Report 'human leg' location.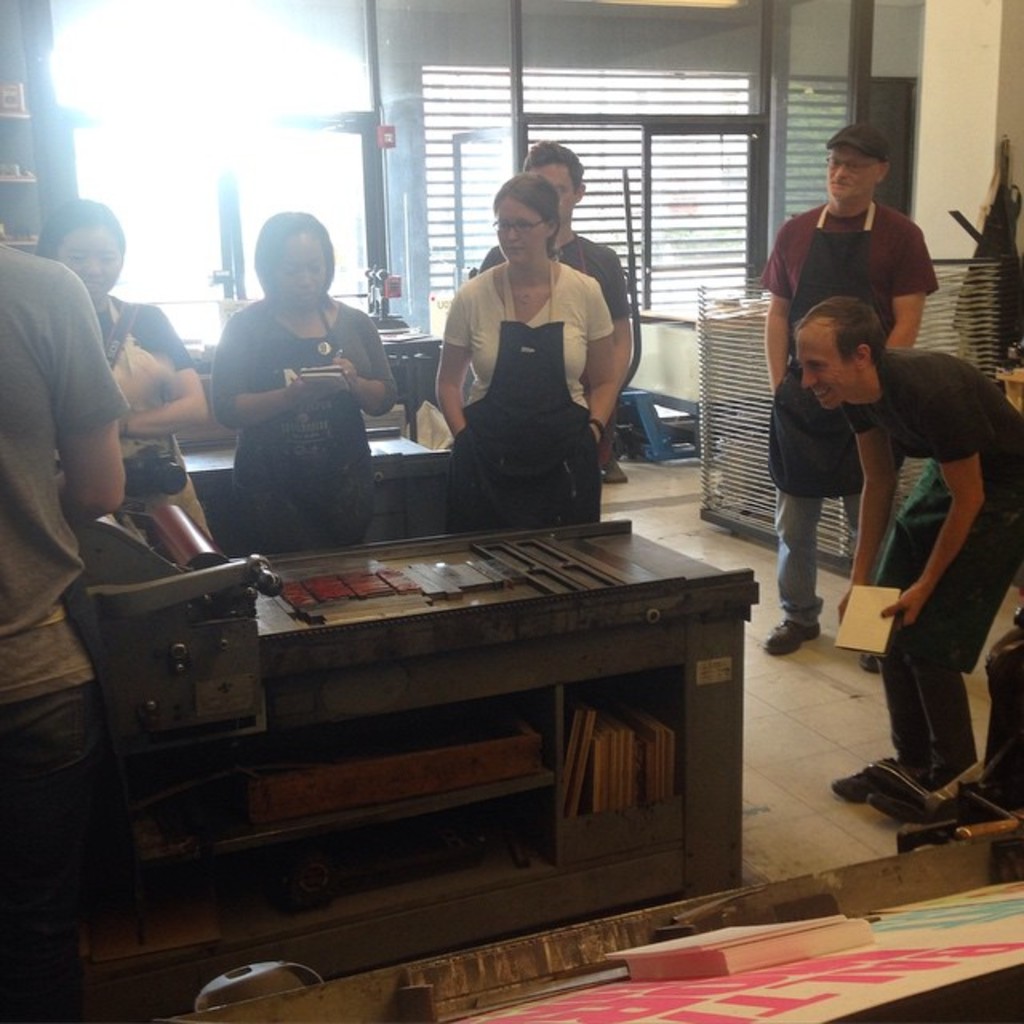
Report: 818/410/867/544.
